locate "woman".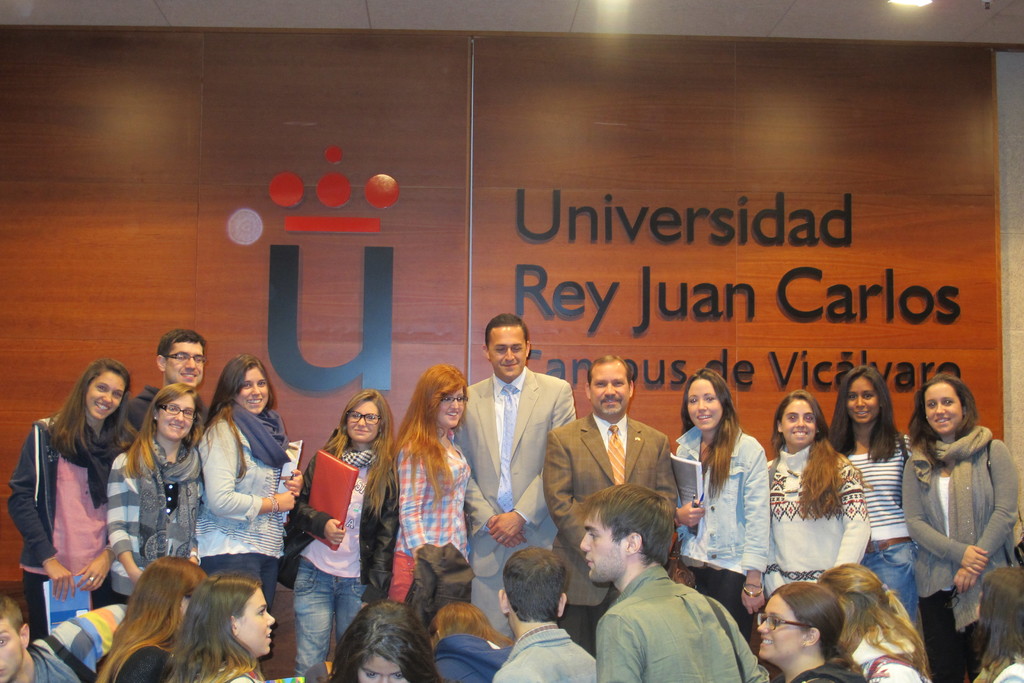
Bounding box: bbox=(760, 581, 868, 682).
